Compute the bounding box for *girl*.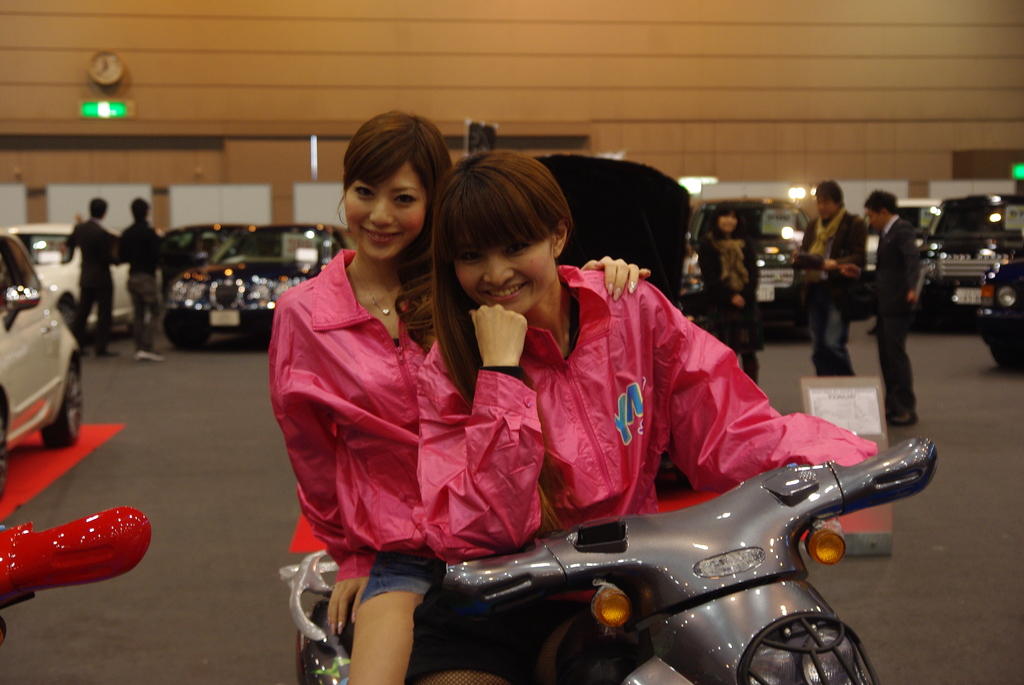
crop(403, 142, 886, 684).
